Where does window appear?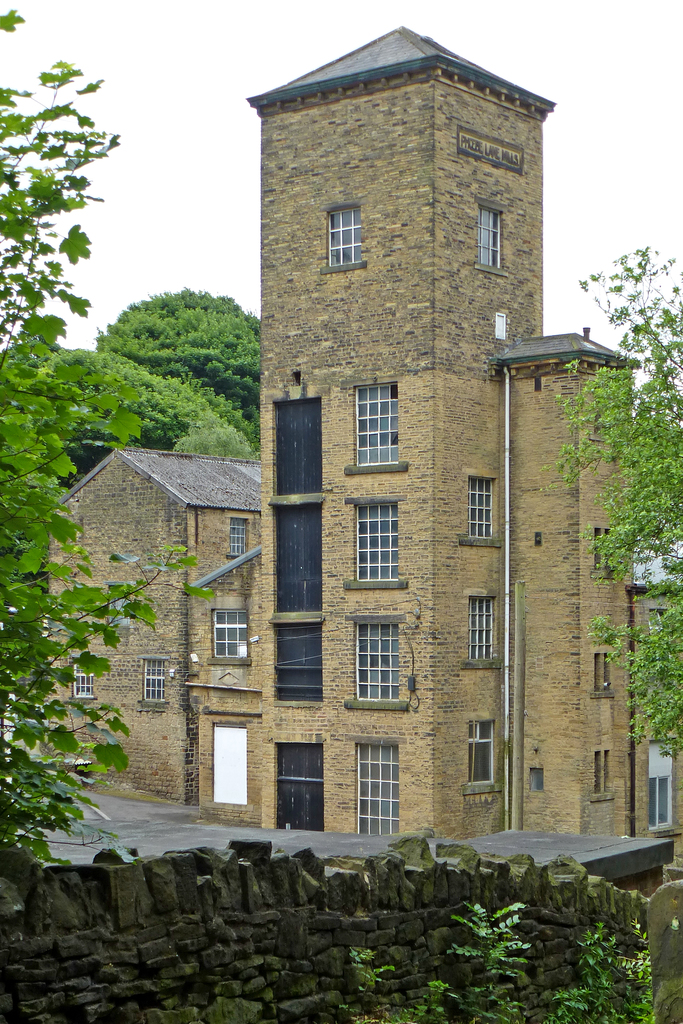
Appears at {"left": 72, "top": 660, "right": 93, "bottom": 696}.
